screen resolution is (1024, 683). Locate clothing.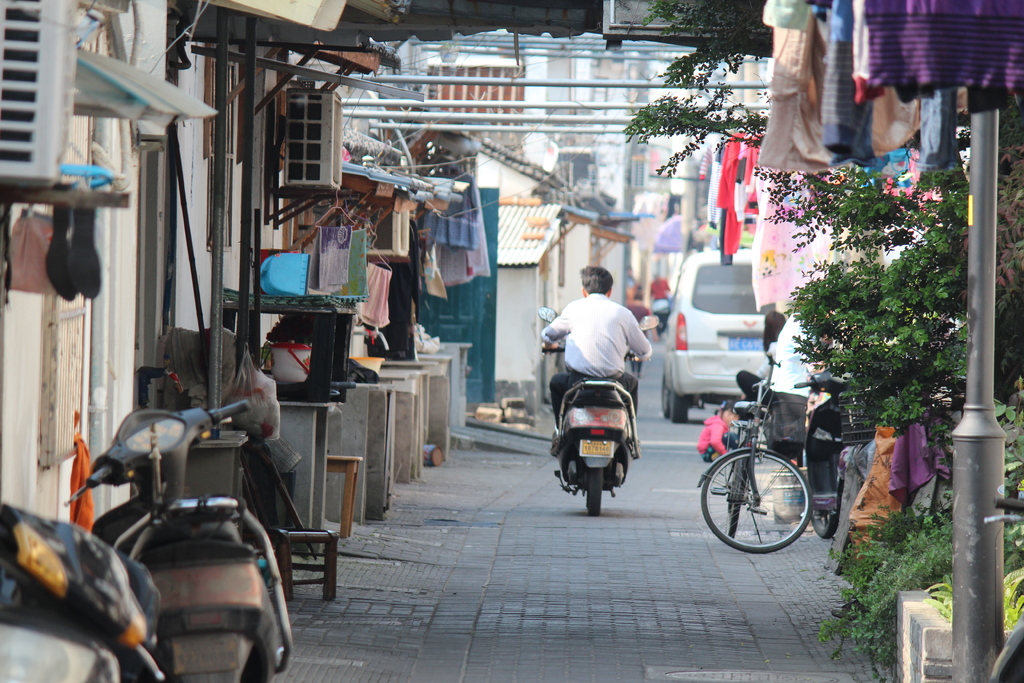
765,19,860,170.
